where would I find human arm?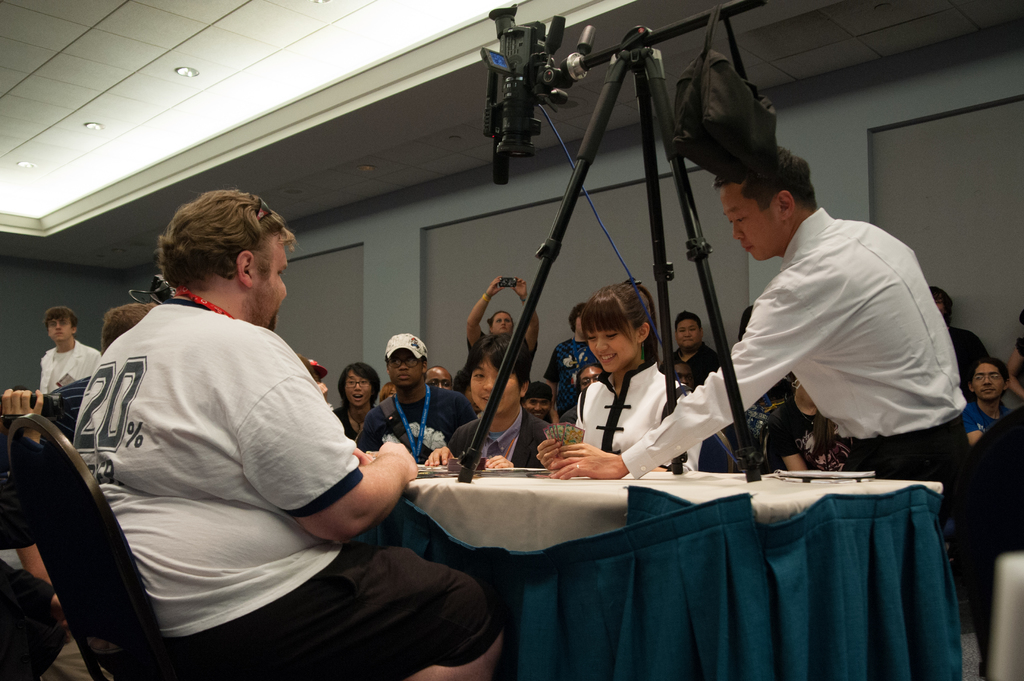
At 962/397/999/456.
